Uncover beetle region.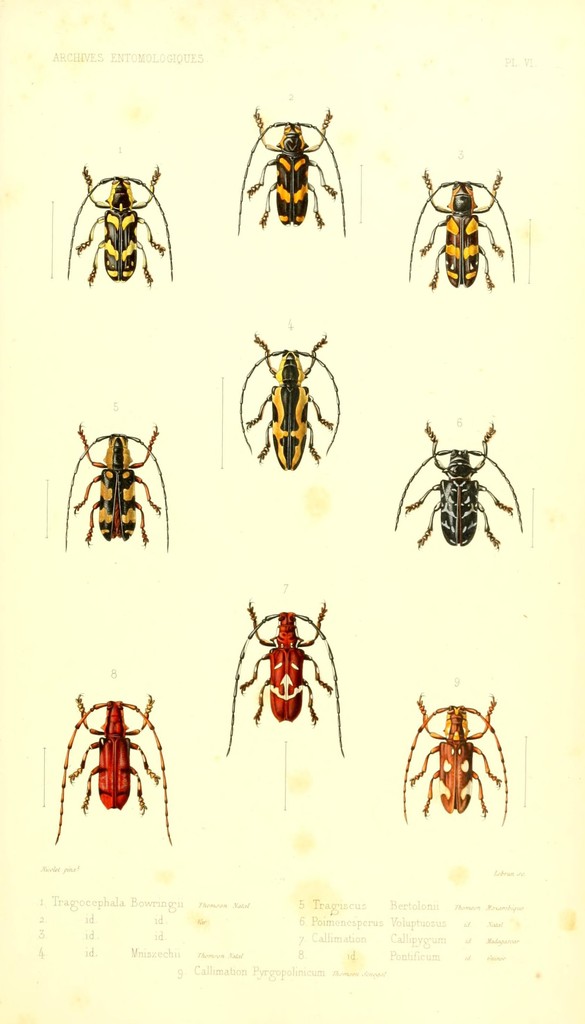
Uncovered: left=223, top=593, right=349, bottom=755.
